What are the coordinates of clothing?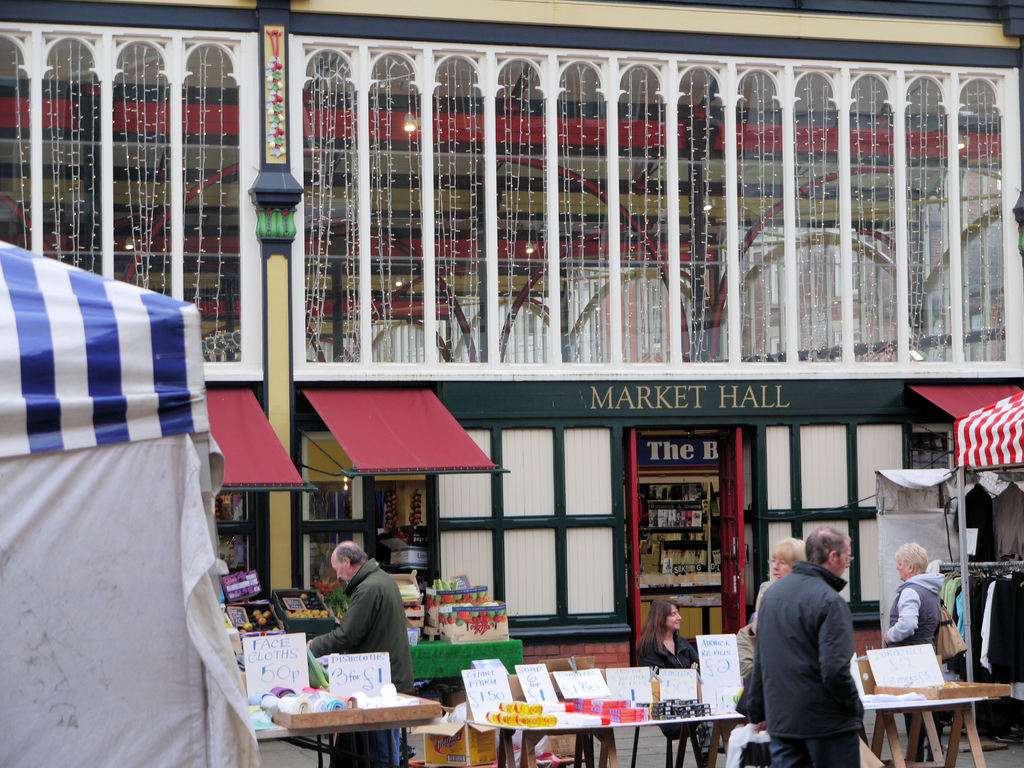
BBox(744, 574, 781, 631).
